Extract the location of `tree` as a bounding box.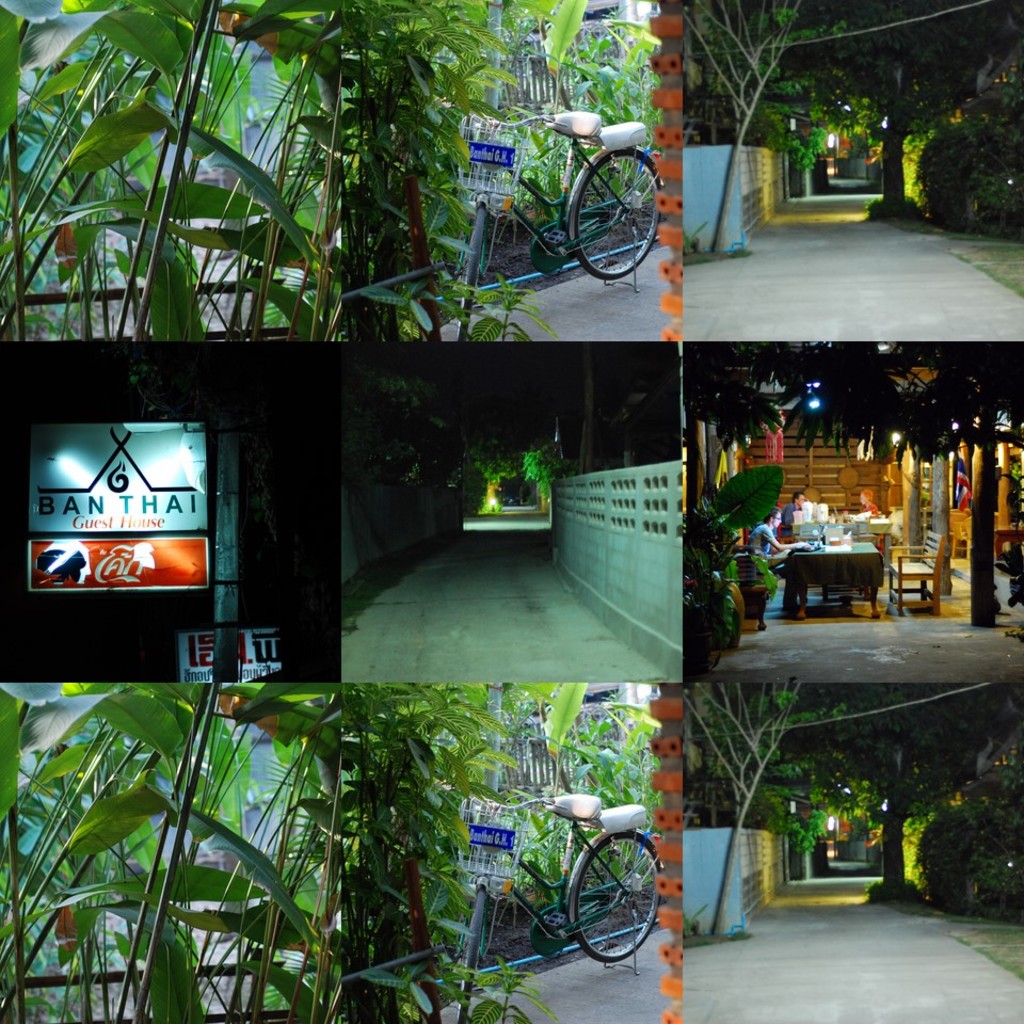
[670,0,857,262].
